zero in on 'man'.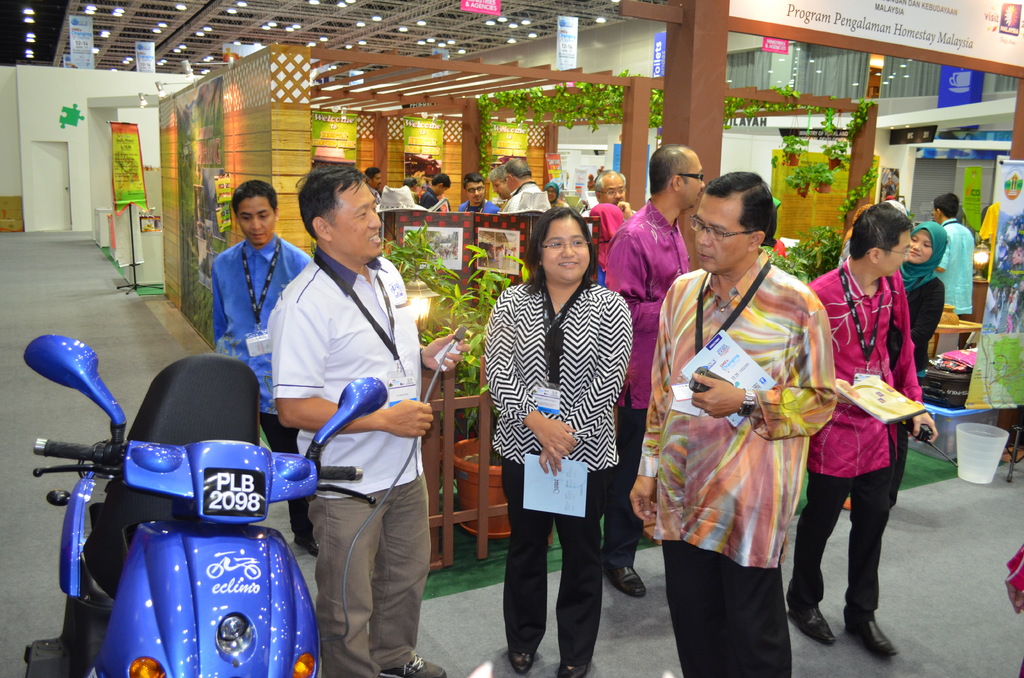
Zeroed in: left=602, top=143, right=703, bottom=595.
